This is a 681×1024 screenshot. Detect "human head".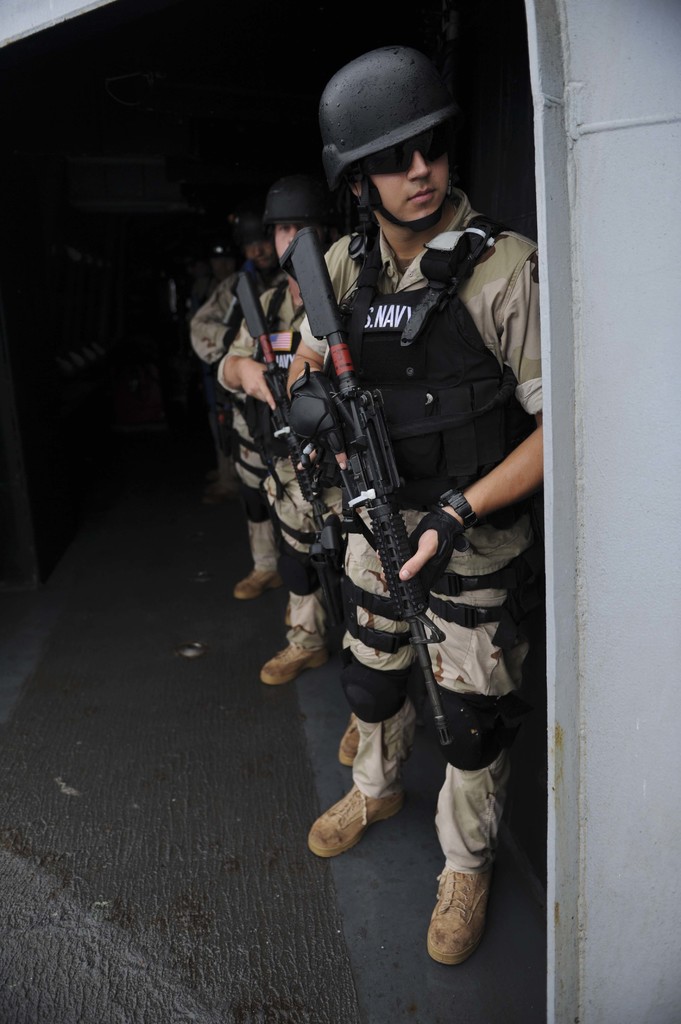
(x1=300, y1=46, x2=485, y2=217).
